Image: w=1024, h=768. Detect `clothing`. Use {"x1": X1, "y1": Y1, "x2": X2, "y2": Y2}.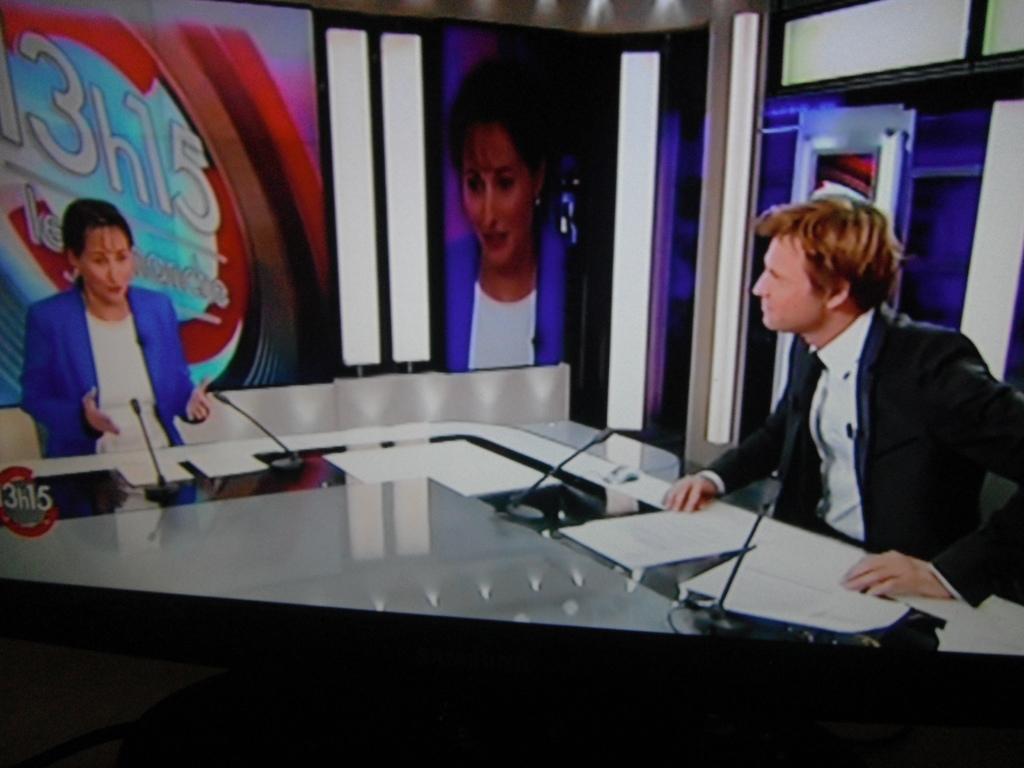
{"x1": 442, "y1": 230, "x2": 570, "y2": 367}.
